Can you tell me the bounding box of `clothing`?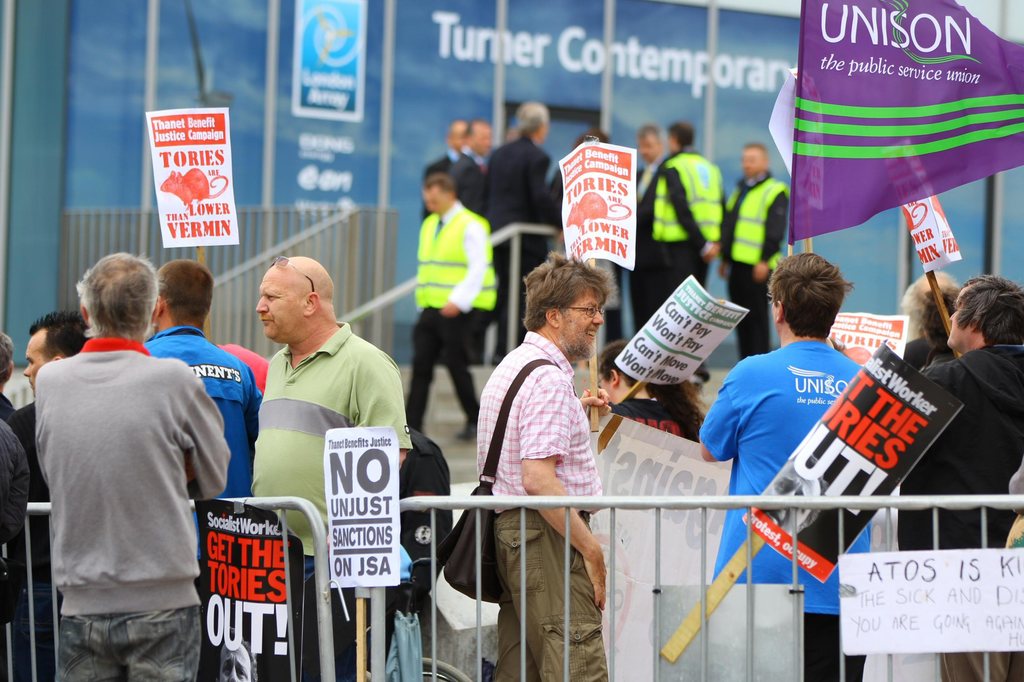
(4,393,50,506).
